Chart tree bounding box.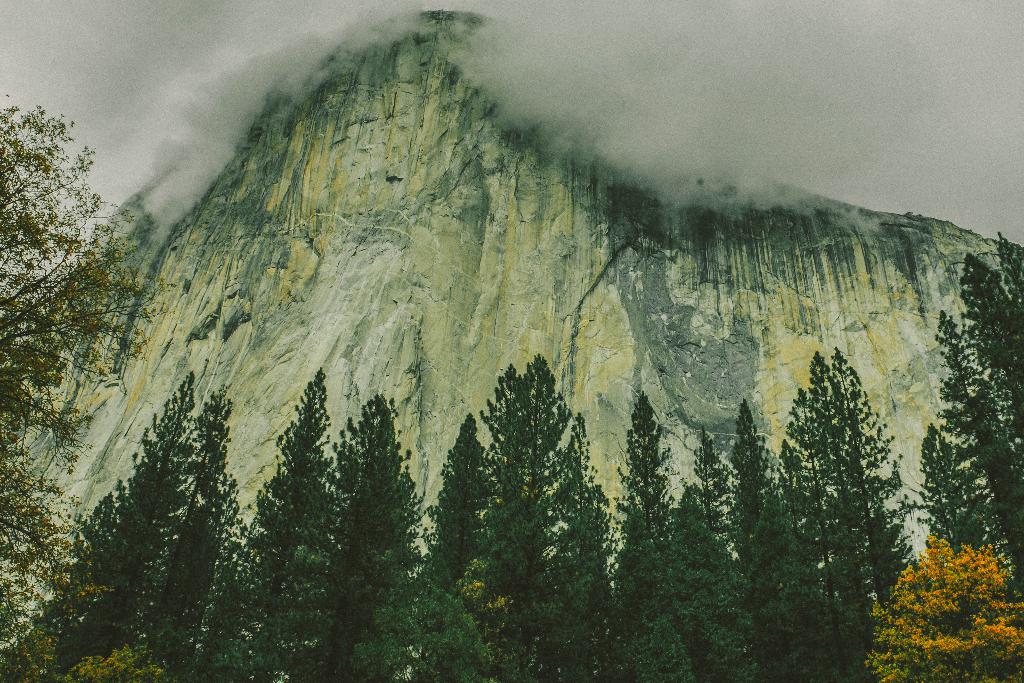
Charted: <region>769, 315, 925, 638</region>.
